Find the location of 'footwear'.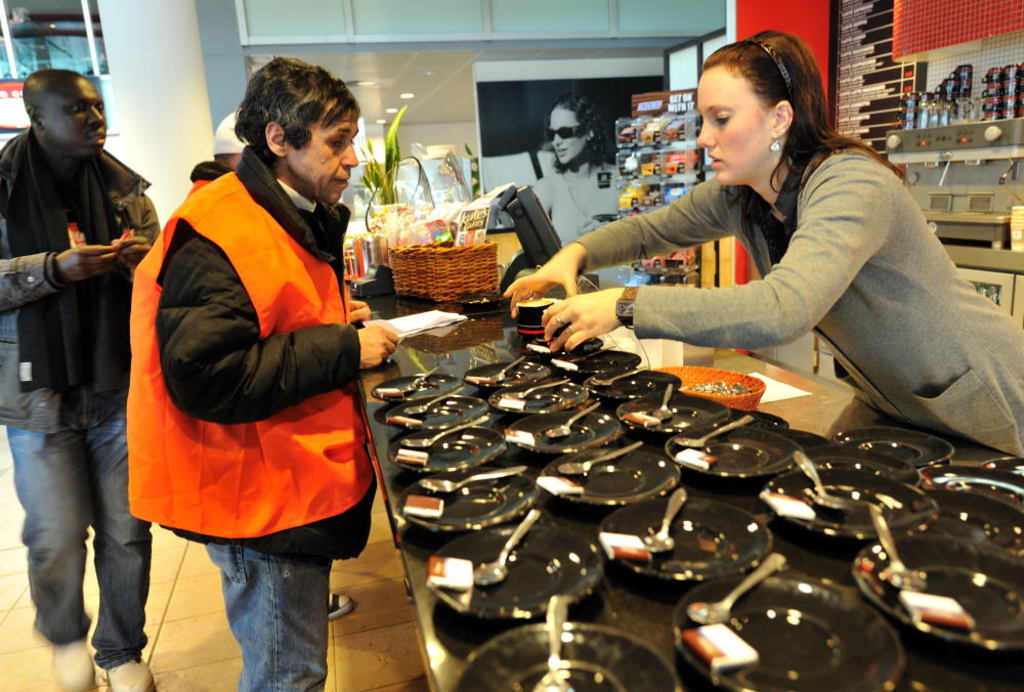
Location: box(330, 591, 354, 620).
